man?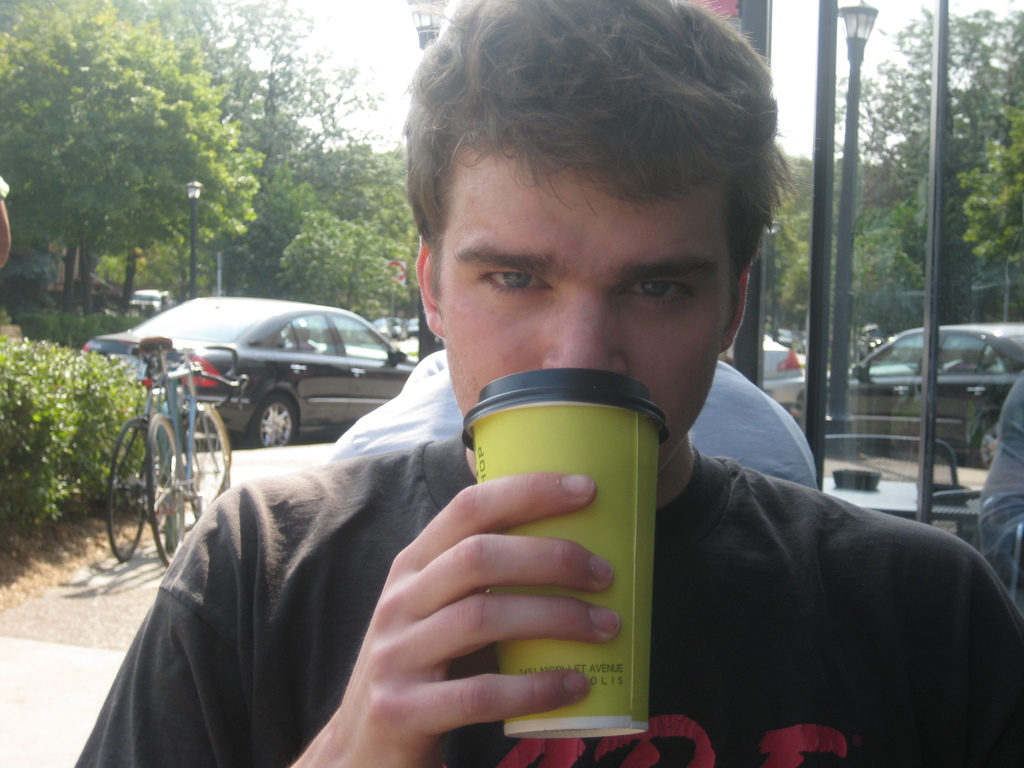
<bbox>173, 31, 913, 767</bbox>
